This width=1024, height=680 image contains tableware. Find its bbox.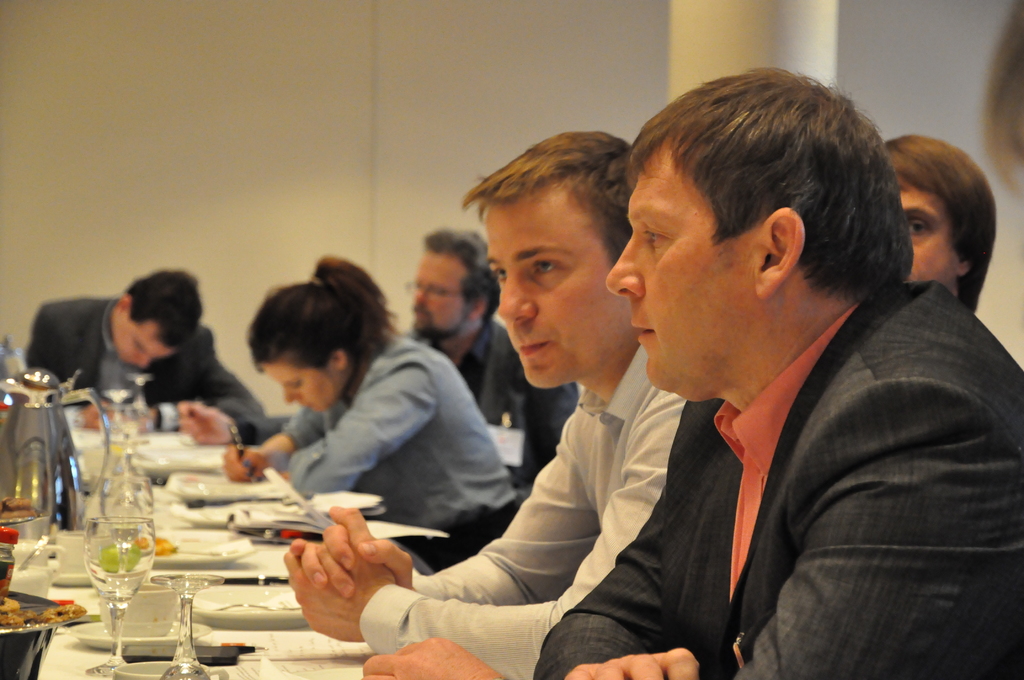
locate(68, 619, 199, 647).
